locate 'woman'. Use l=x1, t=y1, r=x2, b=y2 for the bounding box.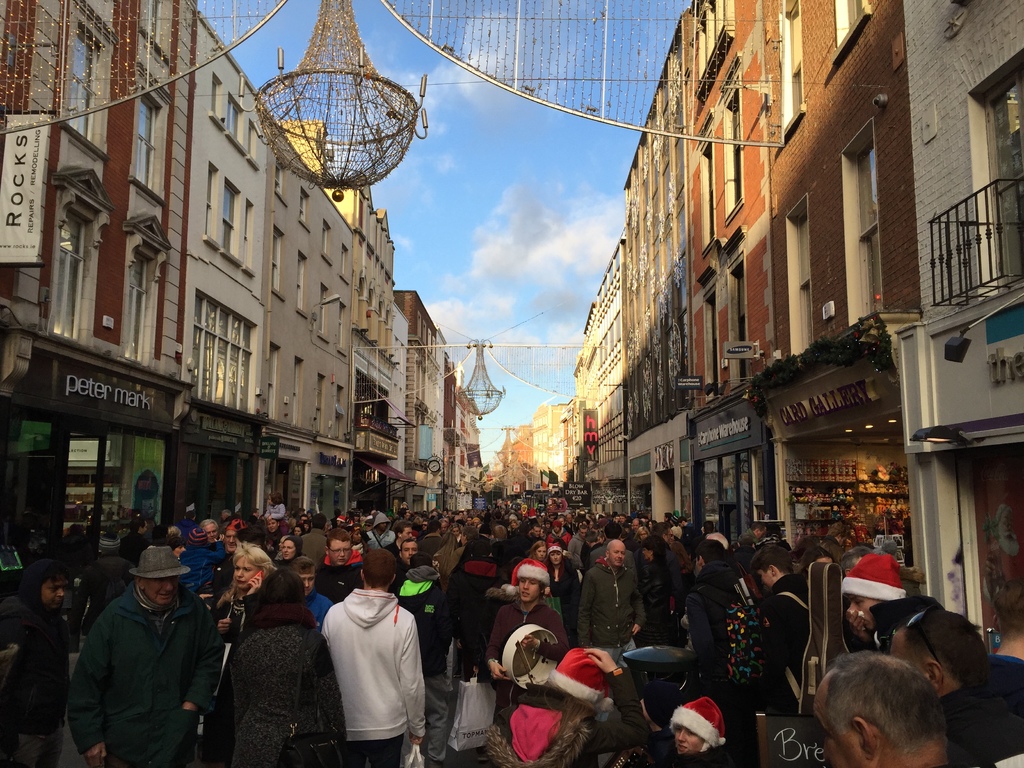
l=546, t=540, r=578, b=643.
